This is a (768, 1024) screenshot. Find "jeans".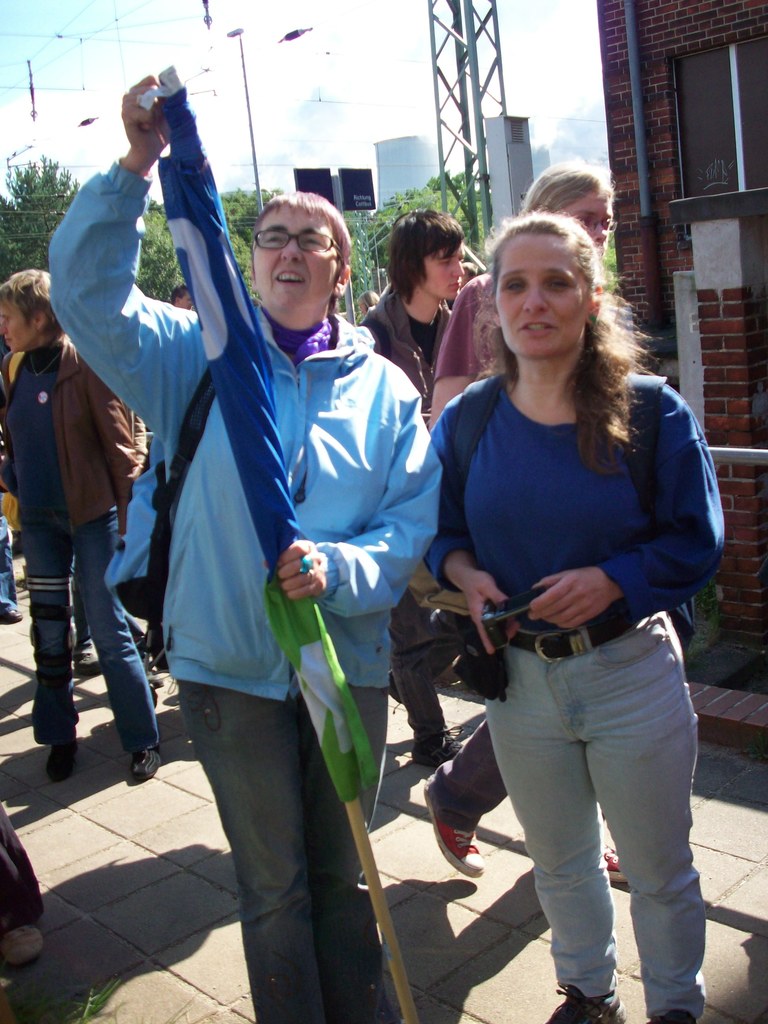
Bounding box: (13,511,161,742).
